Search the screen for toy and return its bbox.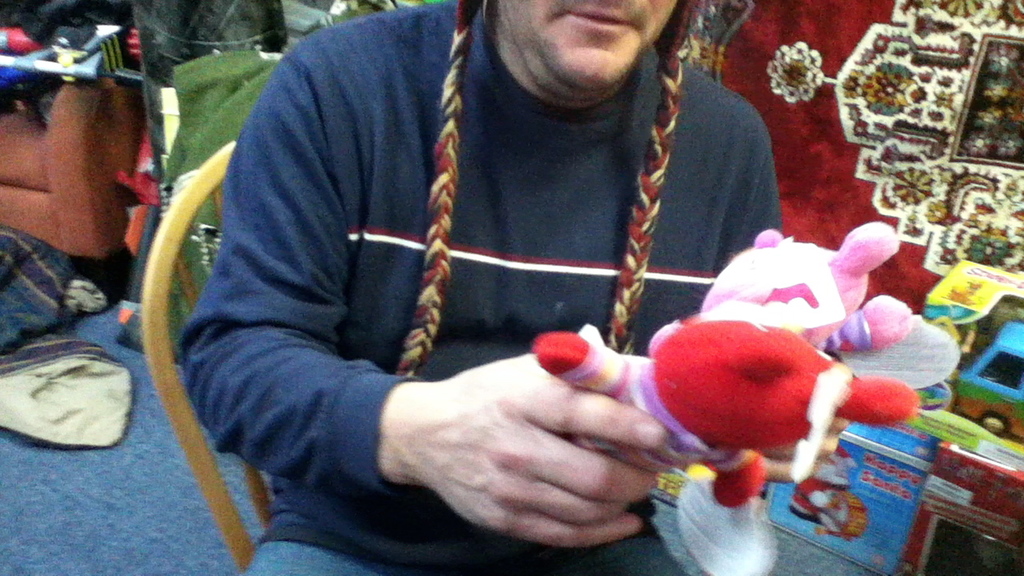
Found: bbox=[614, 301, 907, 534].
